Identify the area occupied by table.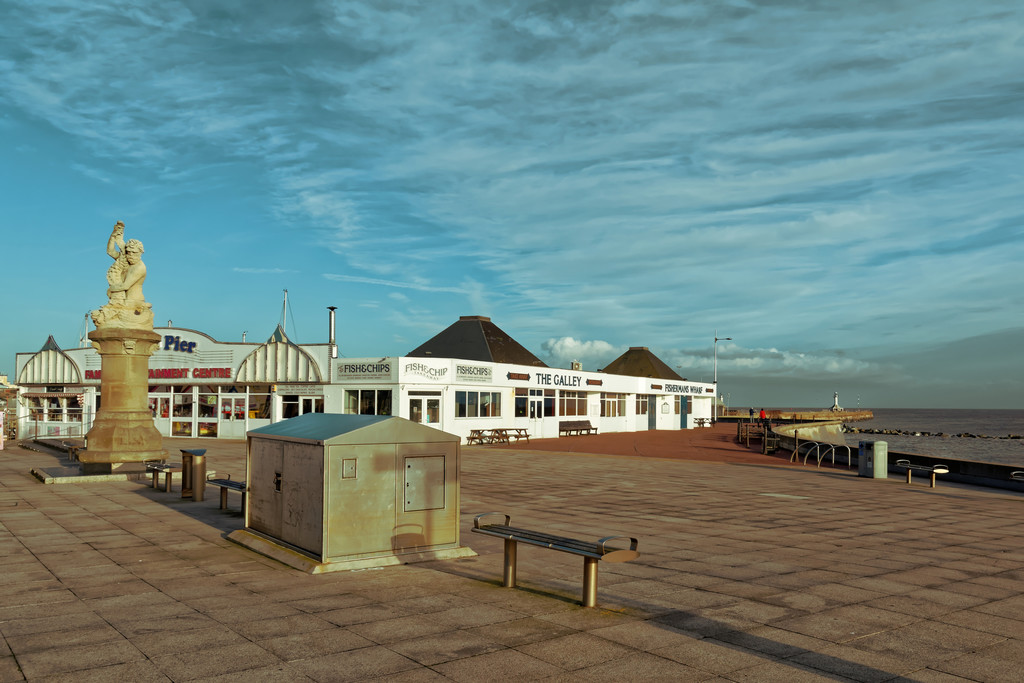
Area: box(488, 522, 637, 602).
